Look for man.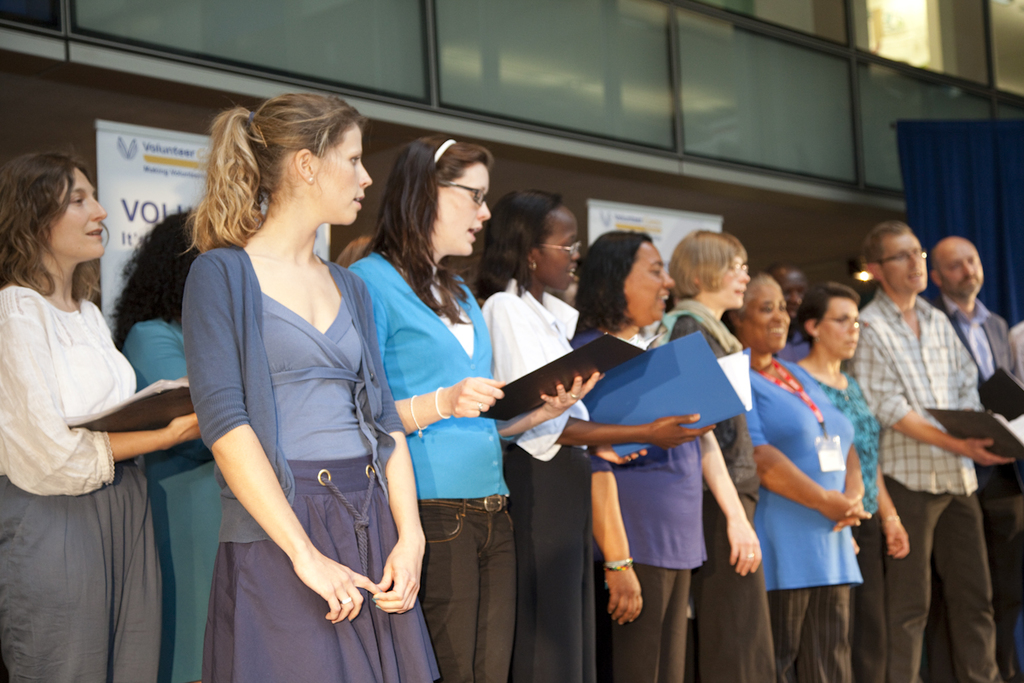
Found: <bbox>931, 235, 1023, 680</bbox>.
